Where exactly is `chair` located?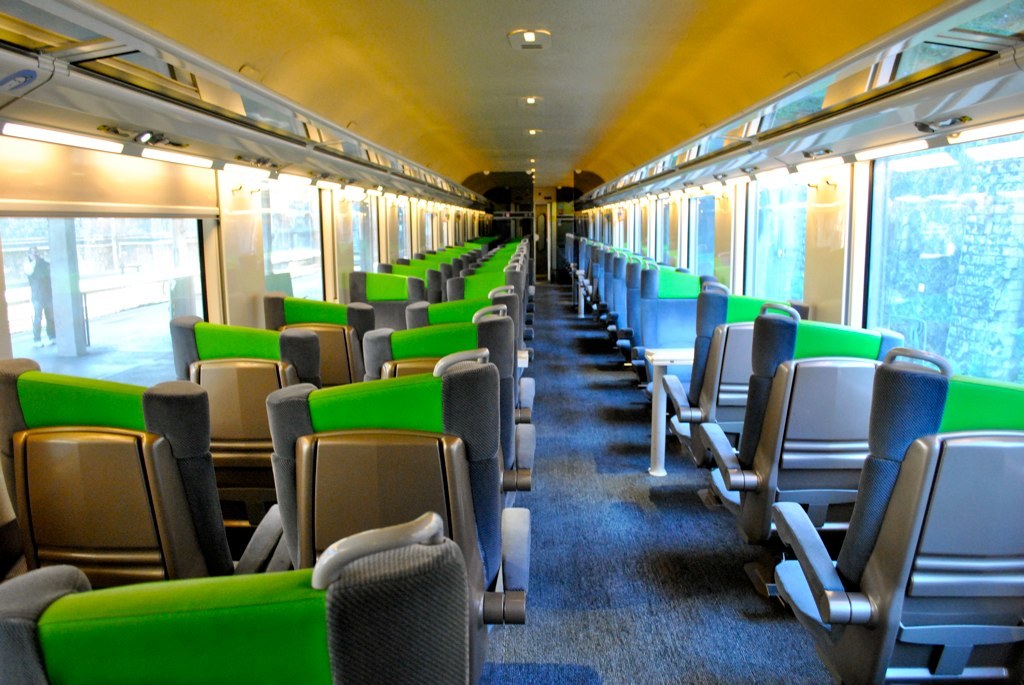
Its bounding box is <box>0,503,535,684</box>.
